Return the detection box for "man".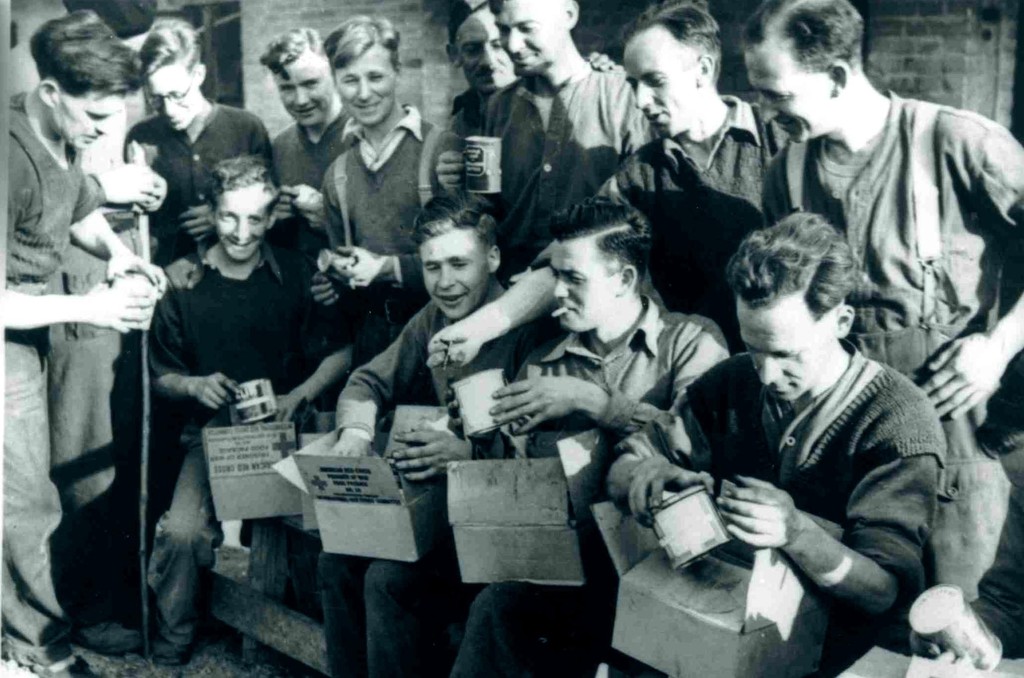
289,14,458,349.
